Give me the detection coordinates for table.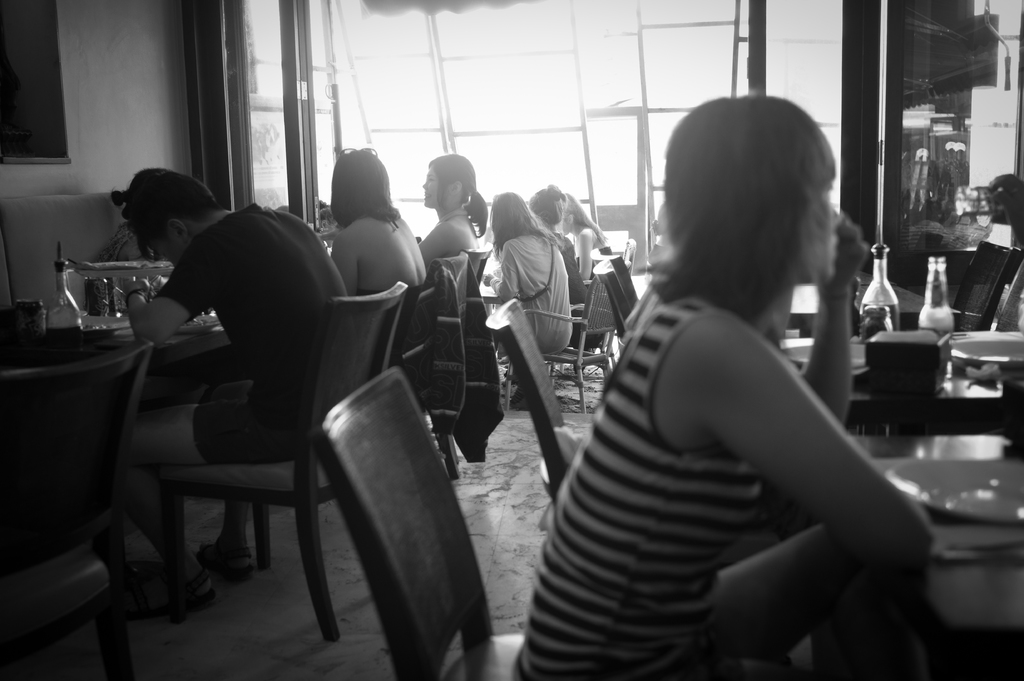
box(0, 278, 198, 654).
